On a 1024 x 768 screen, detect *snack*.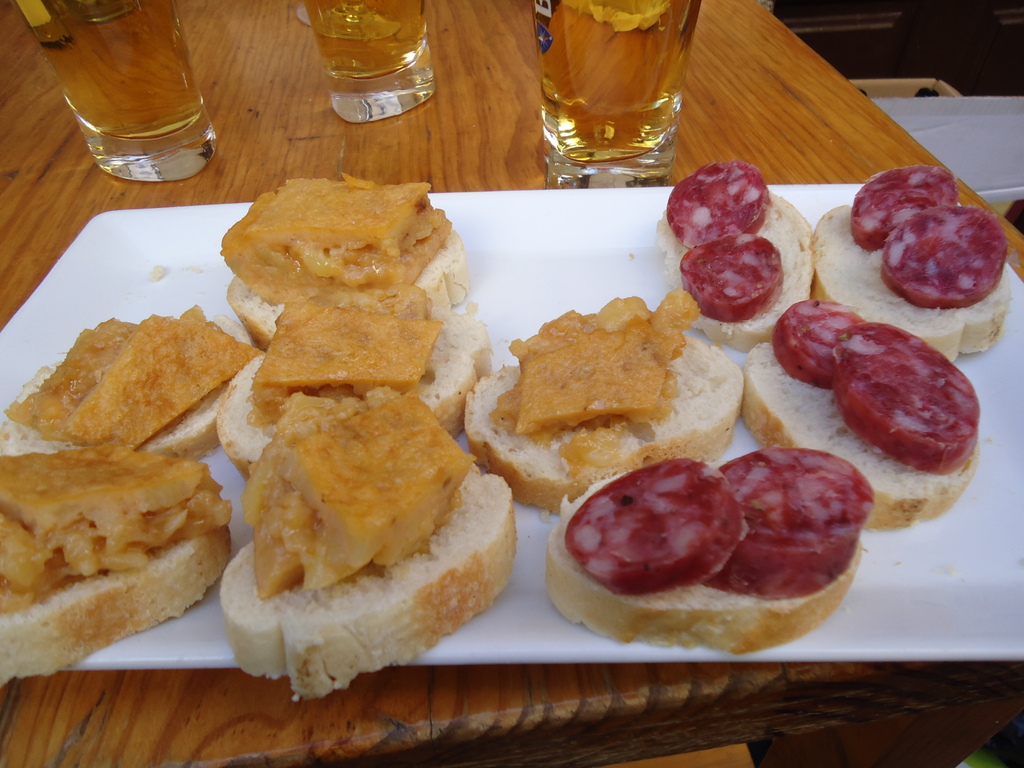
crop(0, 317, 275, 460).
